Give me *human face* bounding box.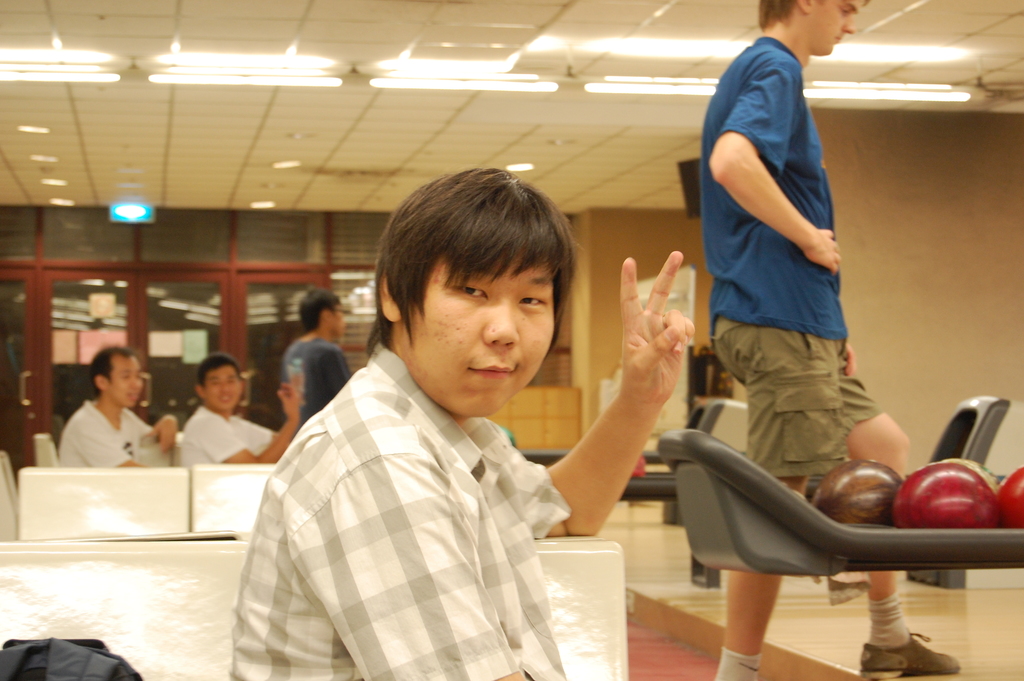
322, 298, 344, 339.
